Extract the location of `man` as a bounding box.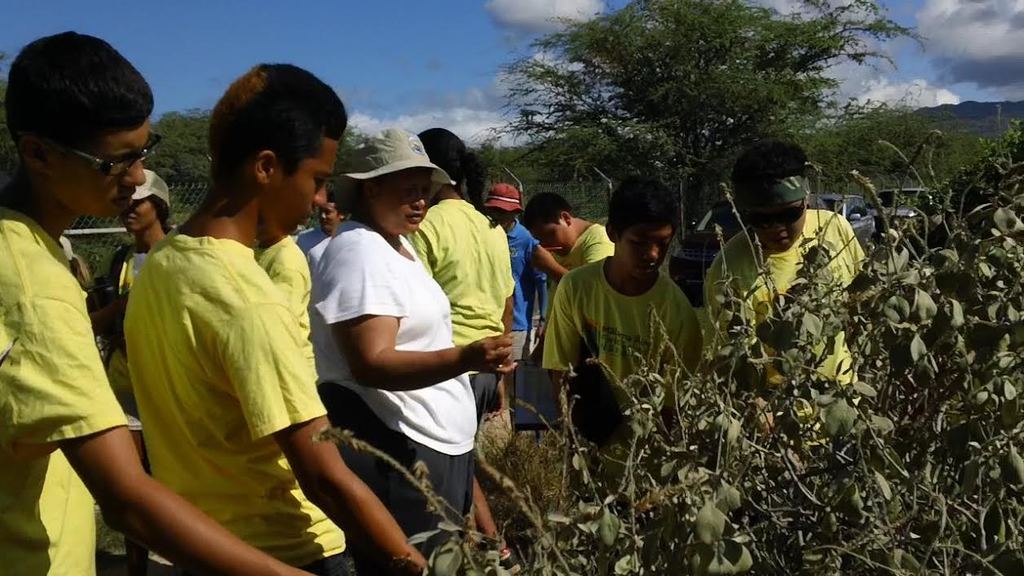
rect(122, 63, 426, 575).
